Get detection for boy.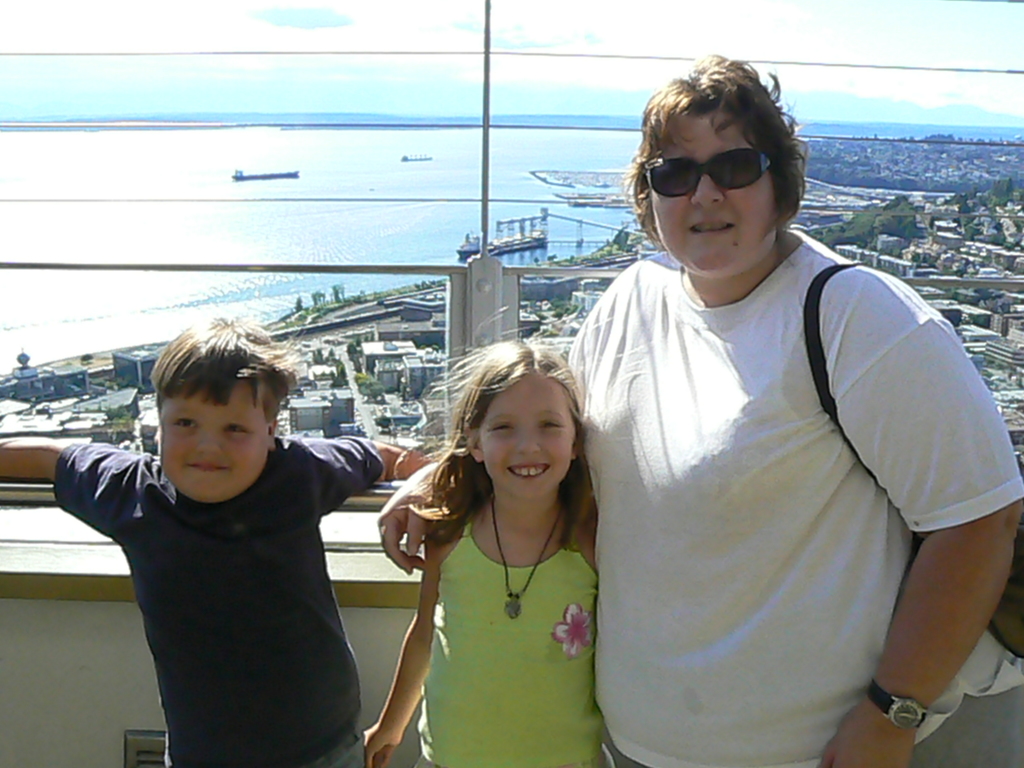
Detection: <box>0,312,429,767</box>.
